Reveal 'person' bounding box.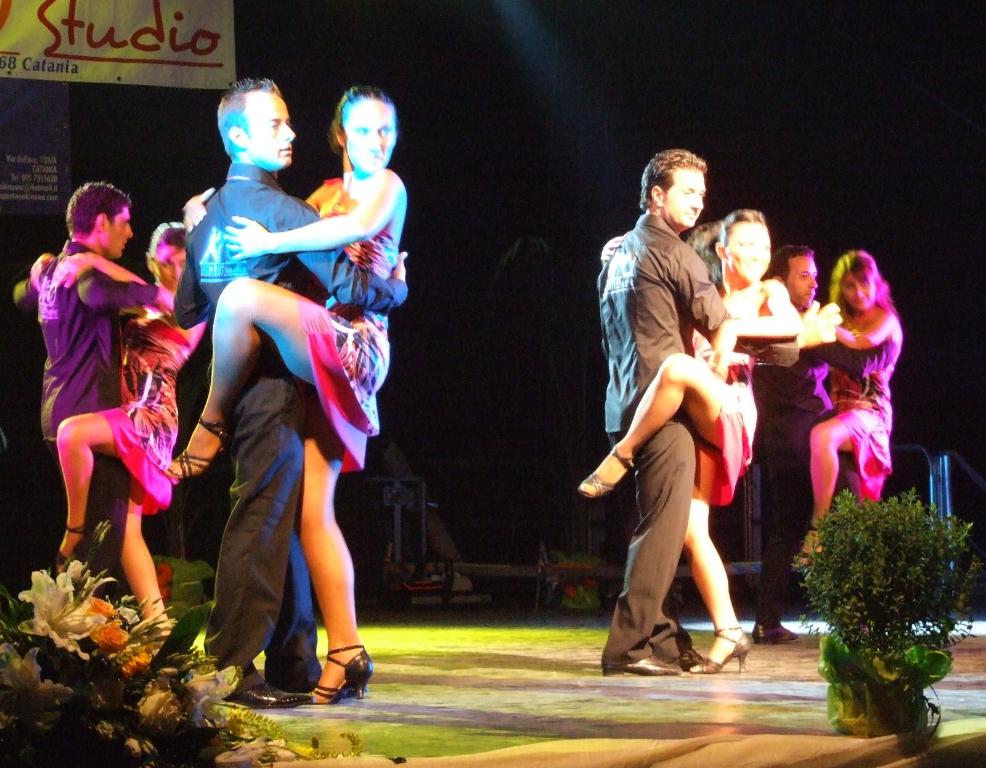
Revealed: [16,182,188,590].
